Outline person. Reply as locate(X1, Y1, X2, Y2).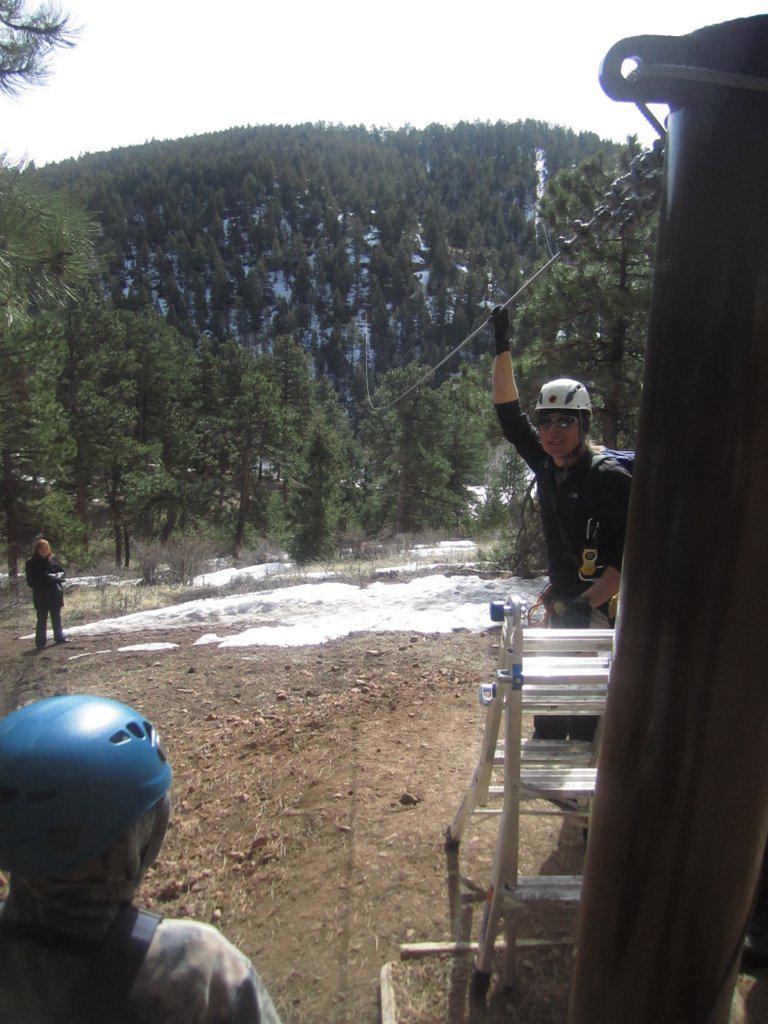
locate(493, 305, 633, 737).
